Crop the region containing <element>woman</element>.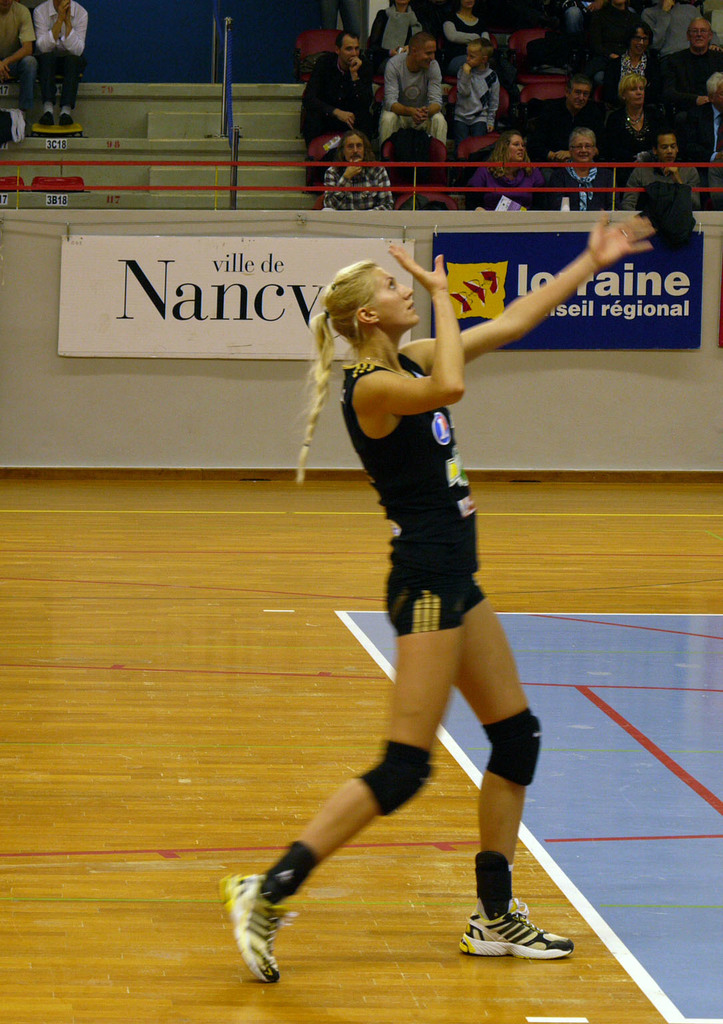
Crop region: l=215, t=213, r=656, b=997.
